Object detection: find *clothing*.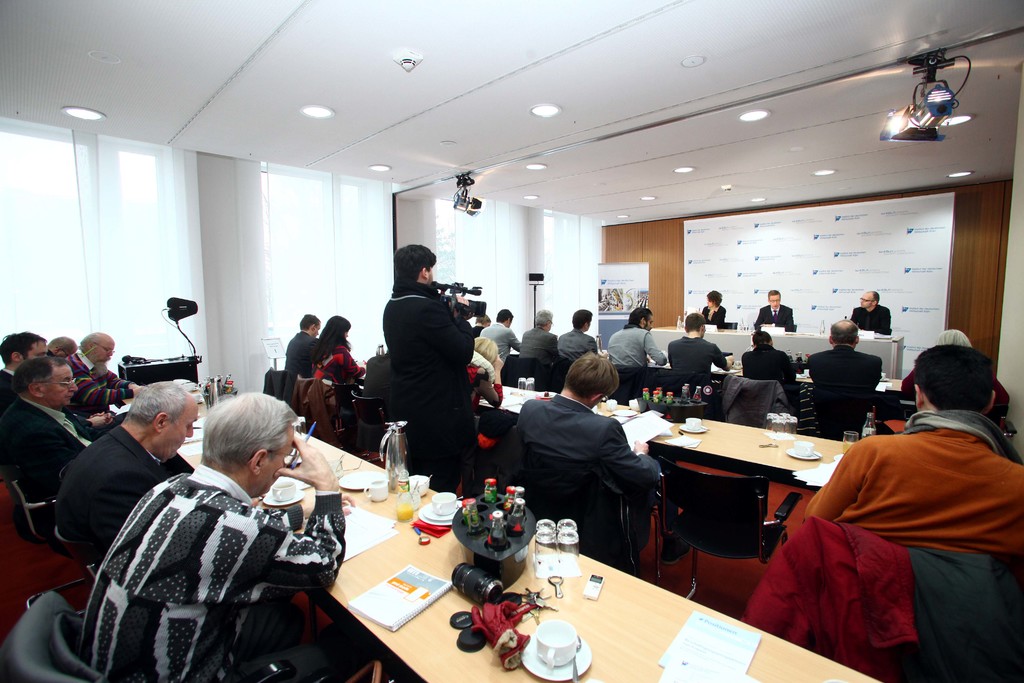
(291,325,323,388).
